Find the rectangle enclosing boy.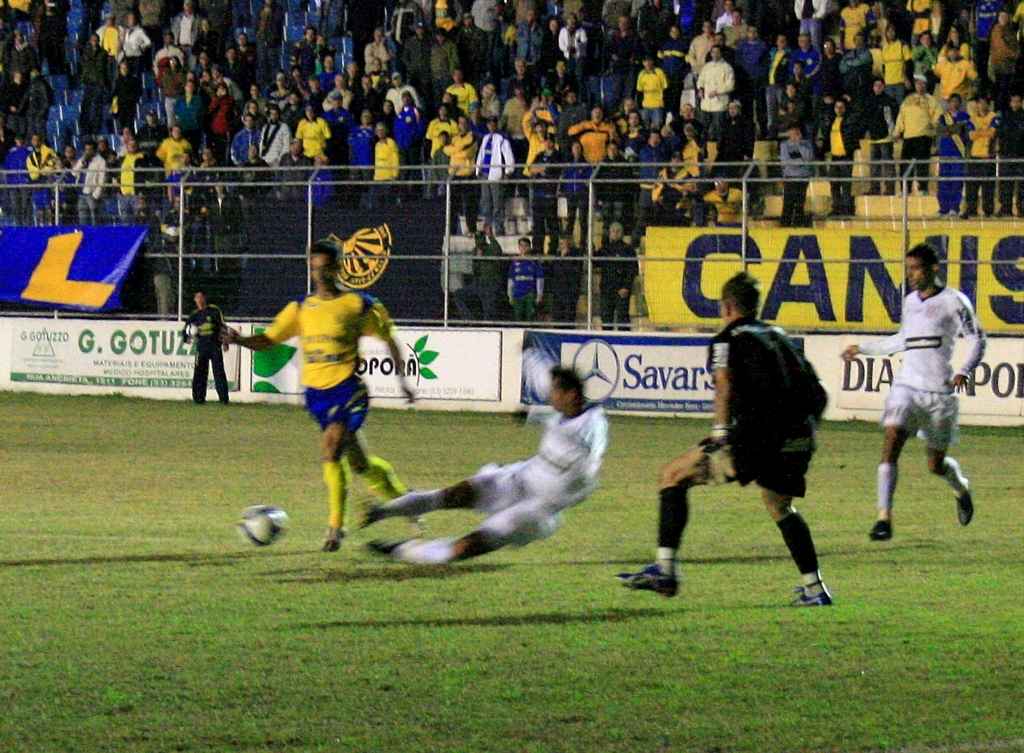
crop(219, 236, 419, 555).
